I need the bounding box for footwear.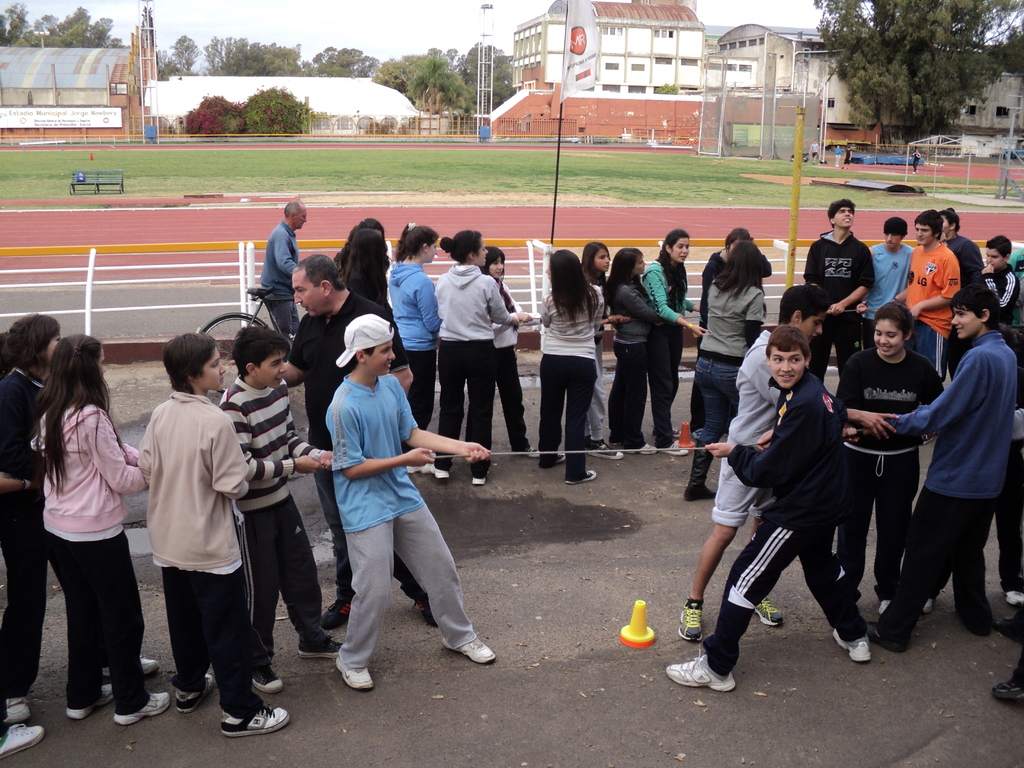
Here it is: bbox=(749, 594, 789, 623).
